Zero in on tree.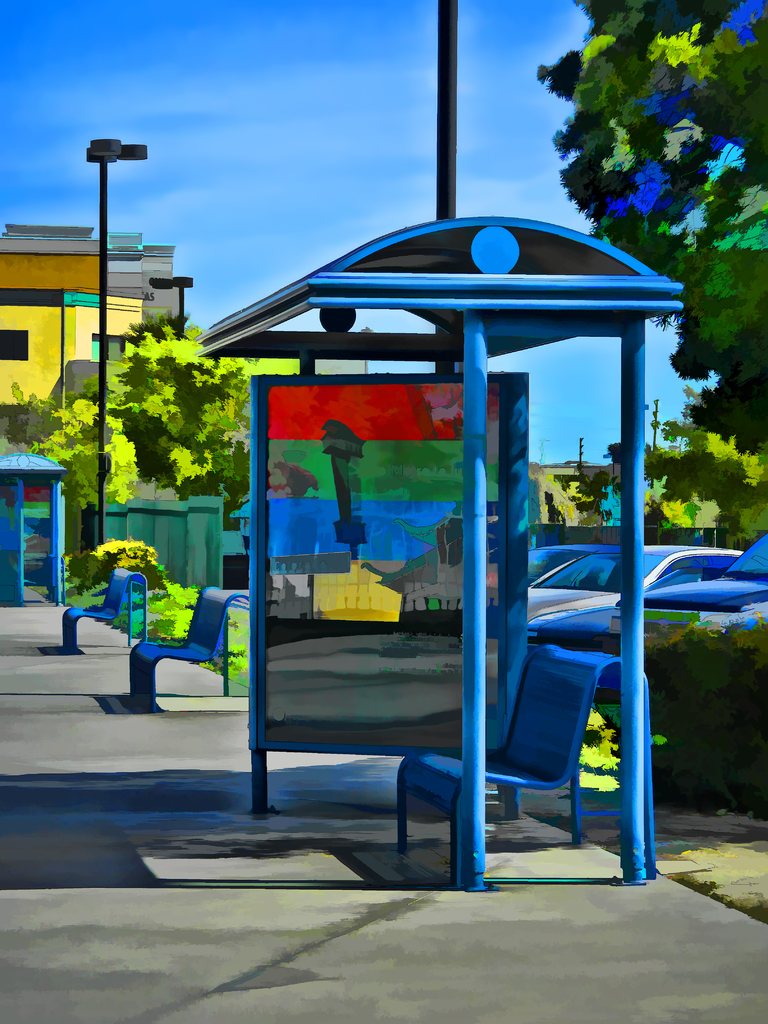
Zeroed in: (541,1,767,431).
